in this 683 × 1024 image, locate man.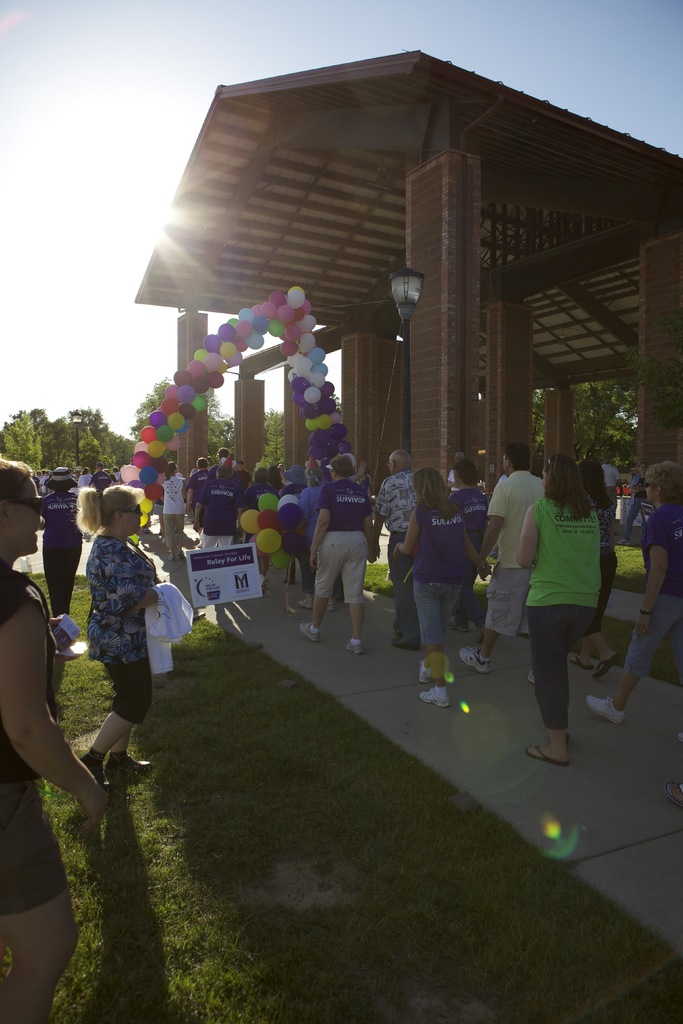
Bounding box: left=458, top=440, right=548, bottom=684.
